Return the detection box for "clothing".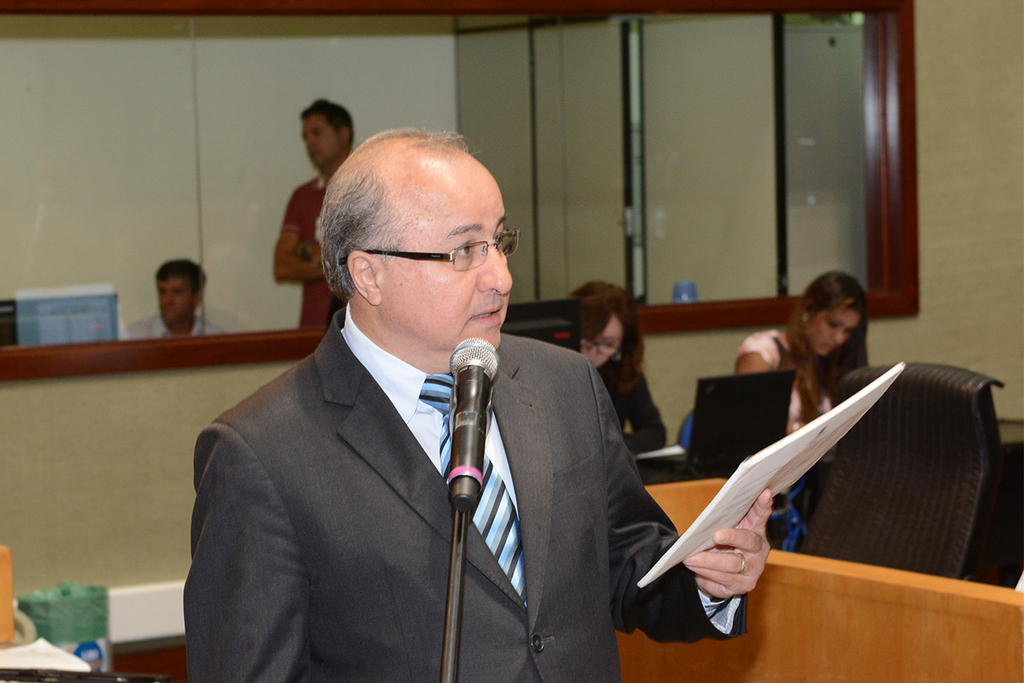
x1=280 y1=175 x2=330 y2=329.
